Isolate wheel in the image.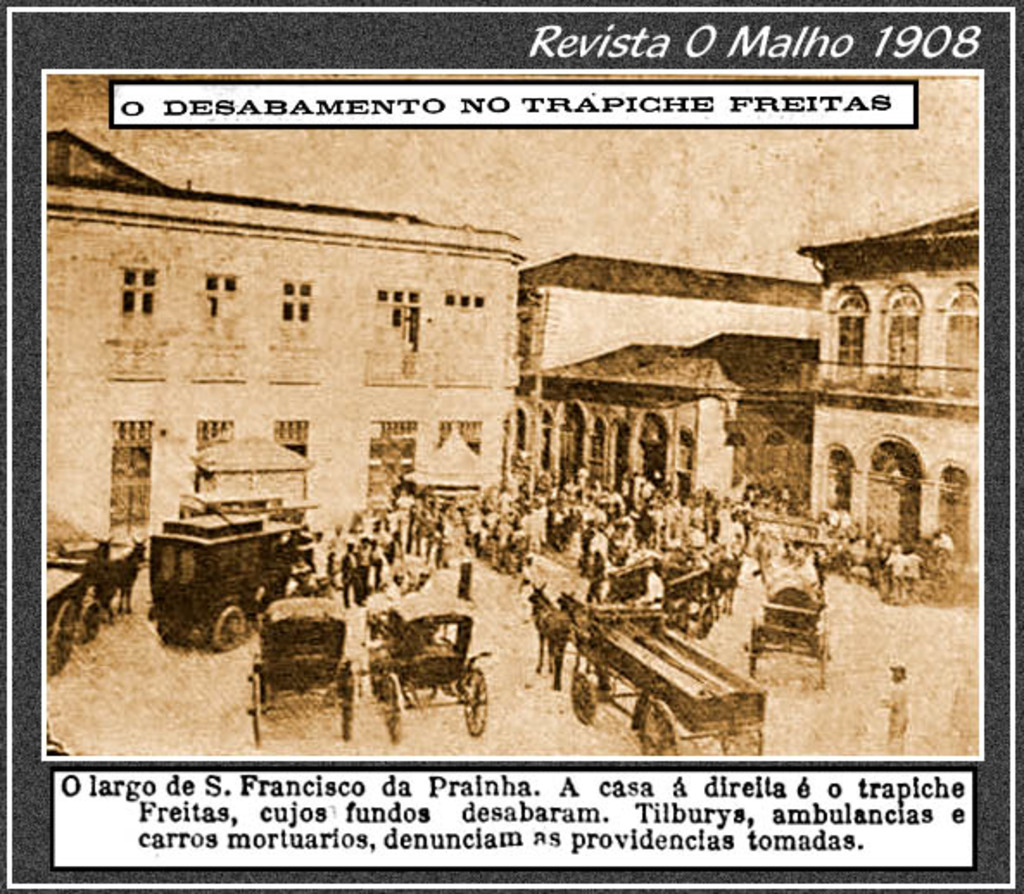
Isolated region: <bbox>83, 601, 100, 644</bbox>.
